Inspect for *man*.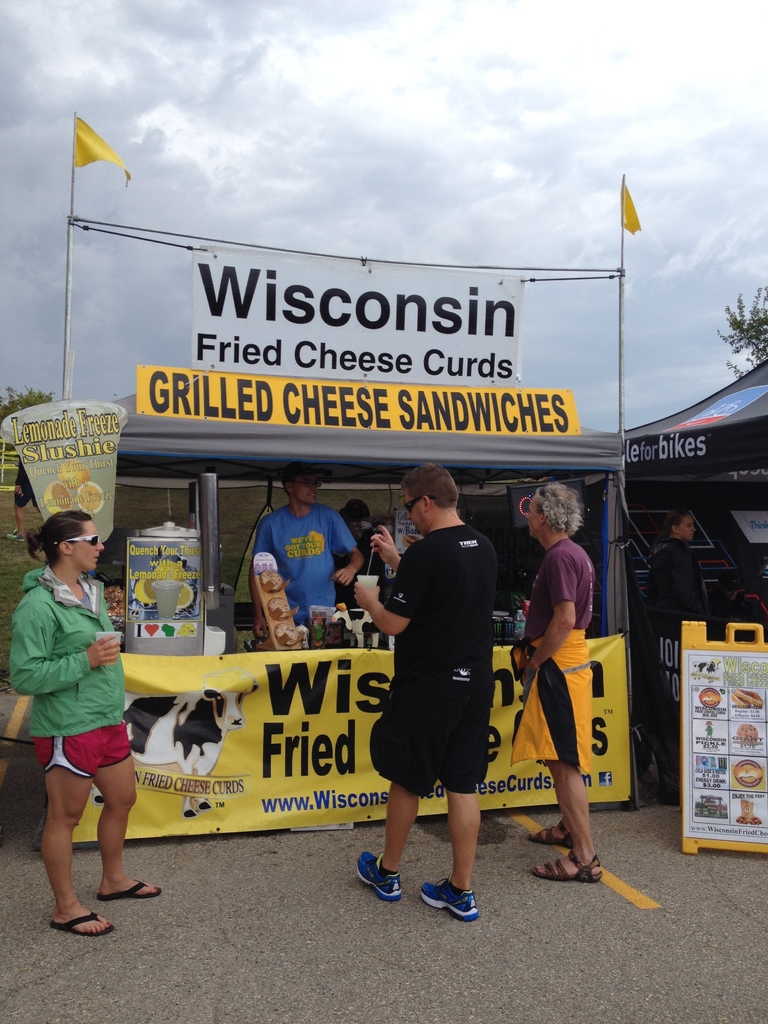
Inspection: [left=508, top=476, right=605, bottom=889].
